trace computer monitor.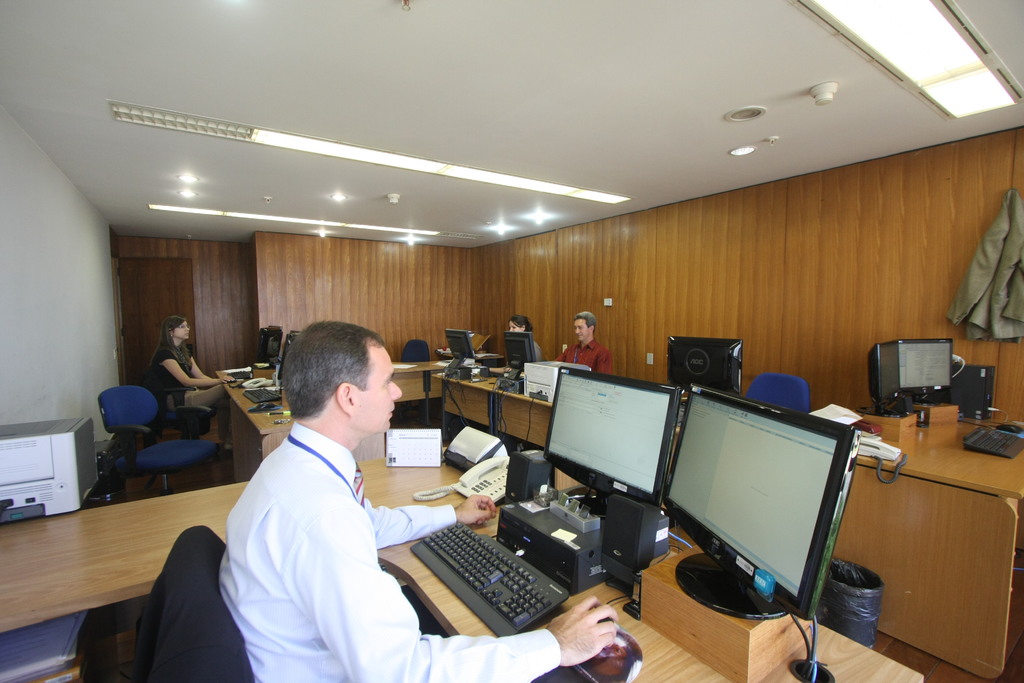
Traced to 255,328,274,368.
